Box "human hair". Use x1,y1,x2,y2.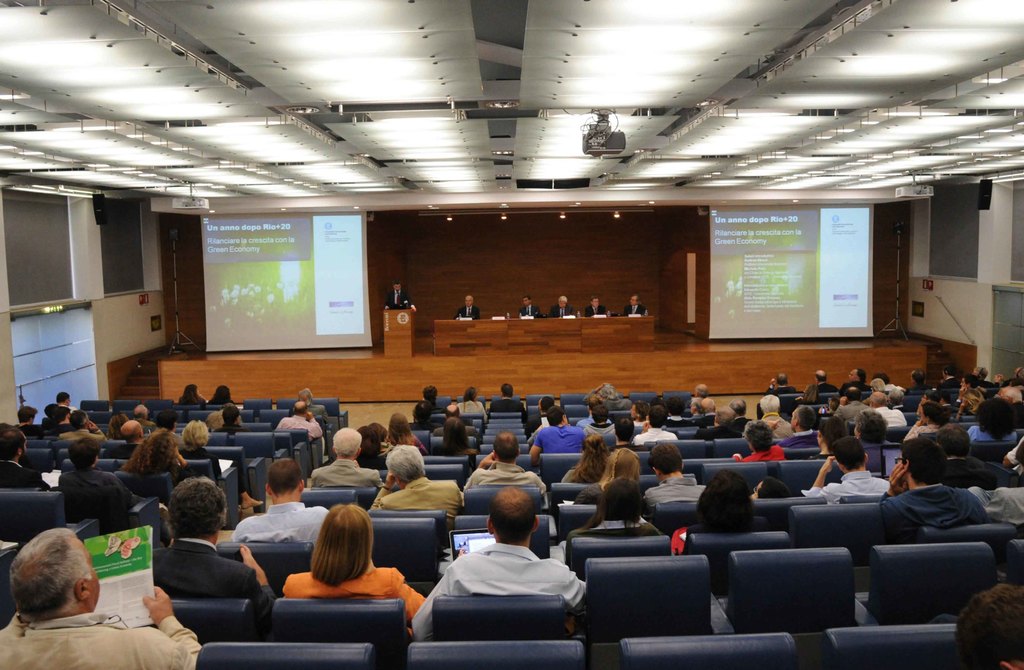
441,405,462,418.
